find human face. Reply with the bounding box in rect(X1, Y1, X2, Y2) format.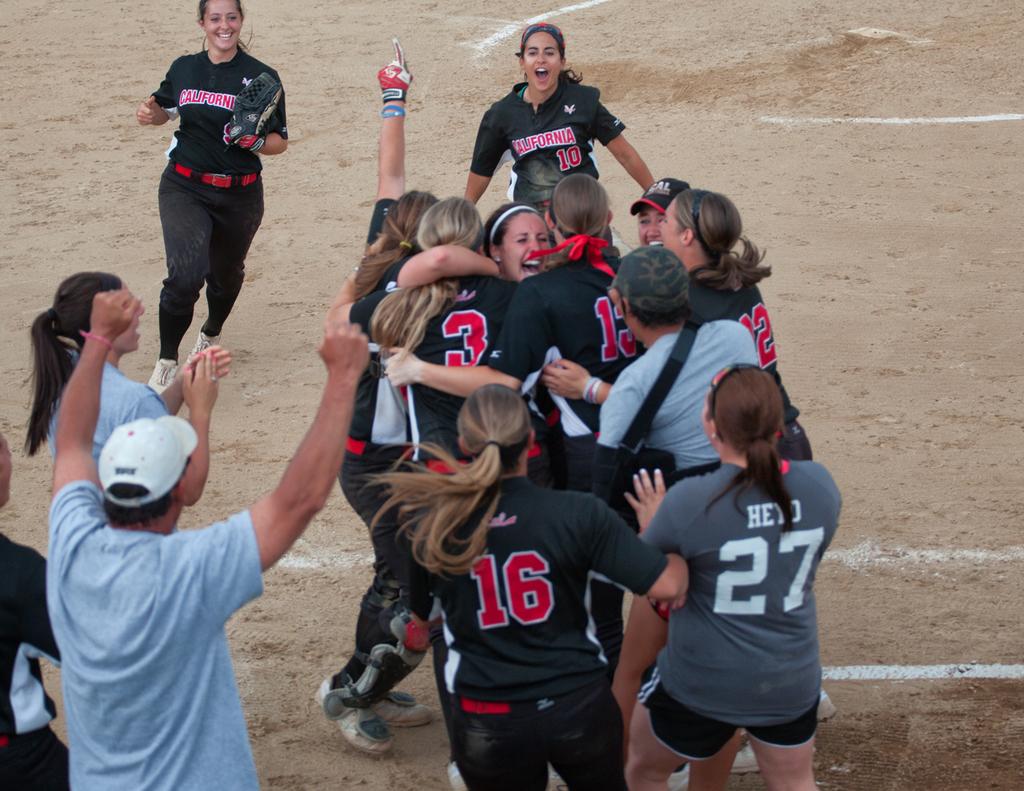
rect(660, 202, 683, 247).
